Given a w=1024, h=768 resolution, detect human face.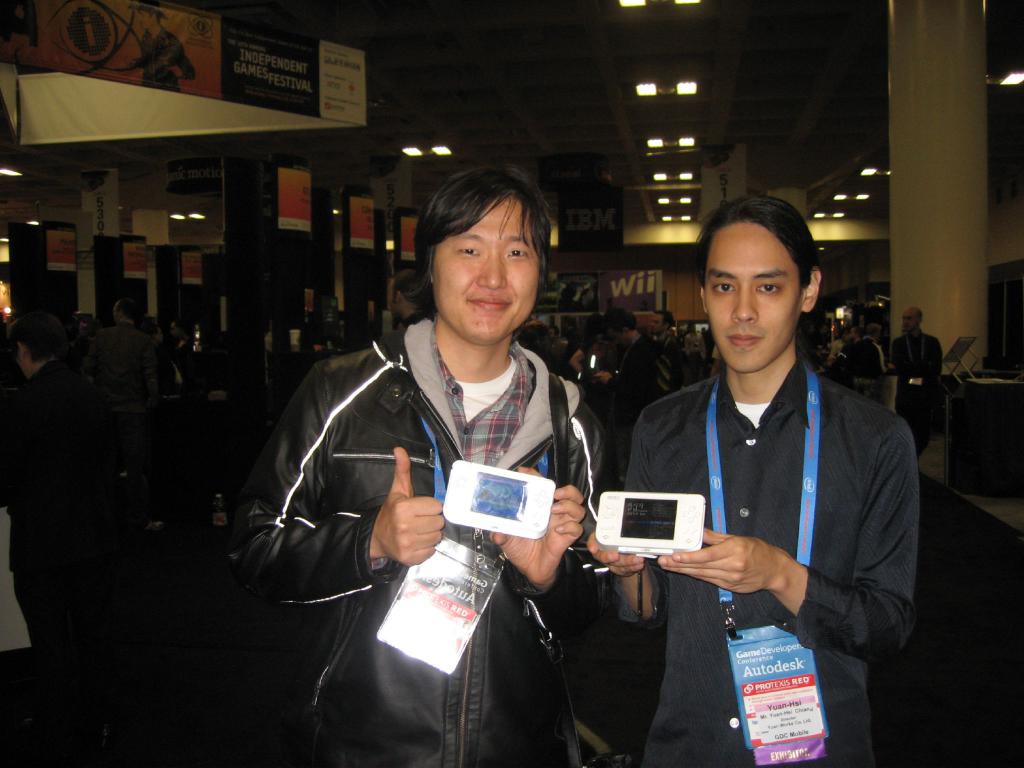
<region>708, 216, 813, 379</region>.
